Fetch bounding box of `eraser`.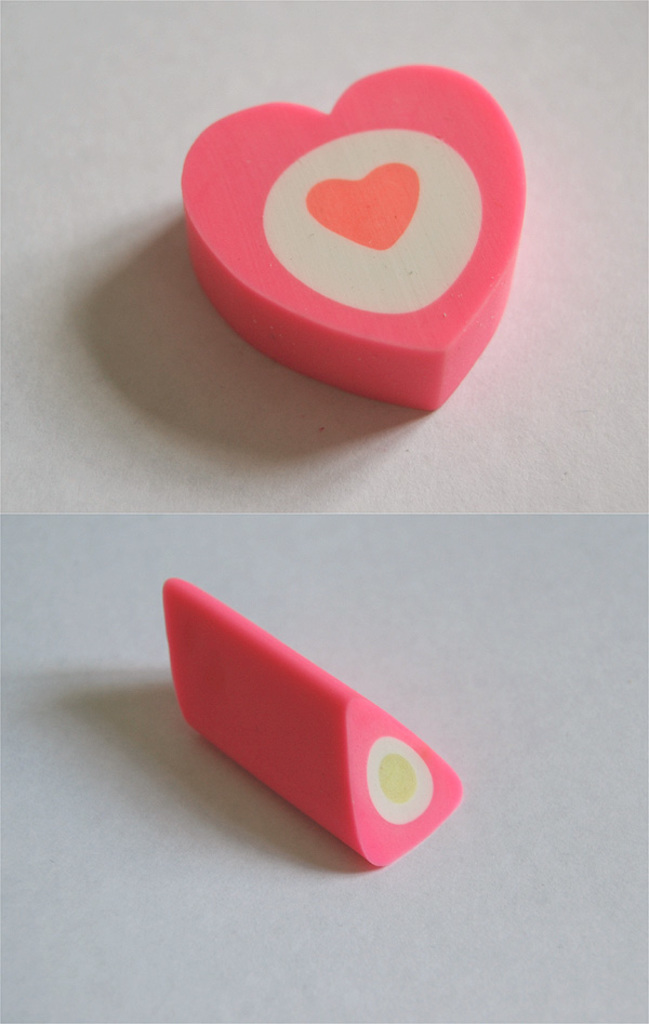
Bbox: (180,62,528,409).
